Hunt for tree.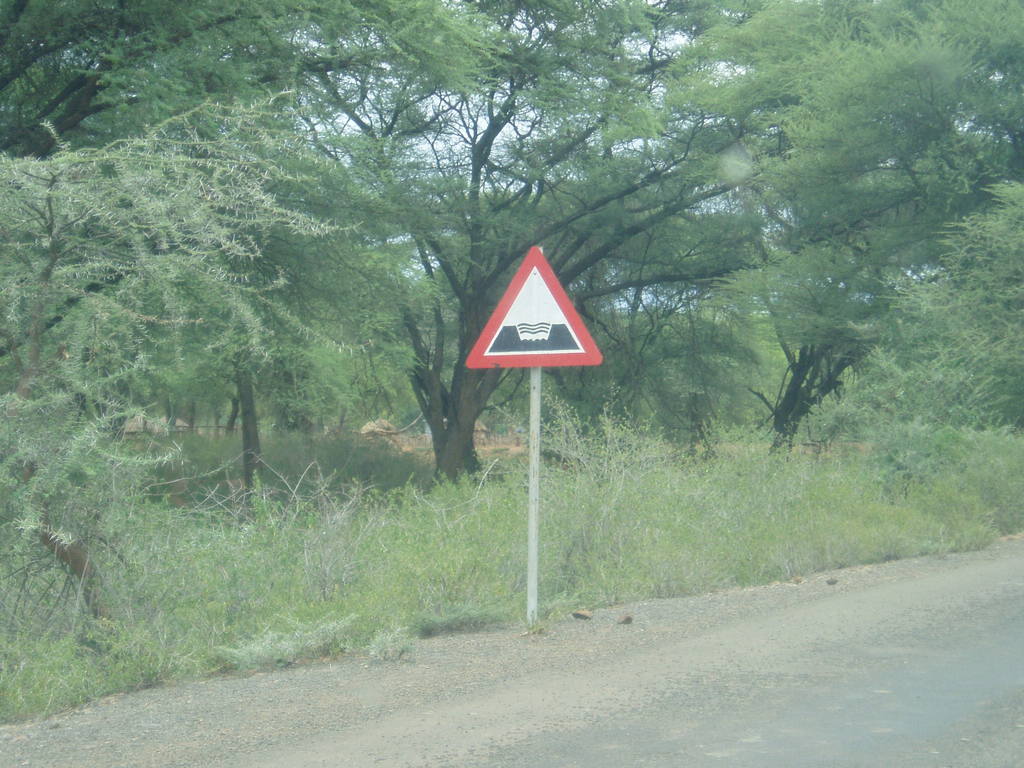
Hunted down at select_region(322, 0, 940, 492).
